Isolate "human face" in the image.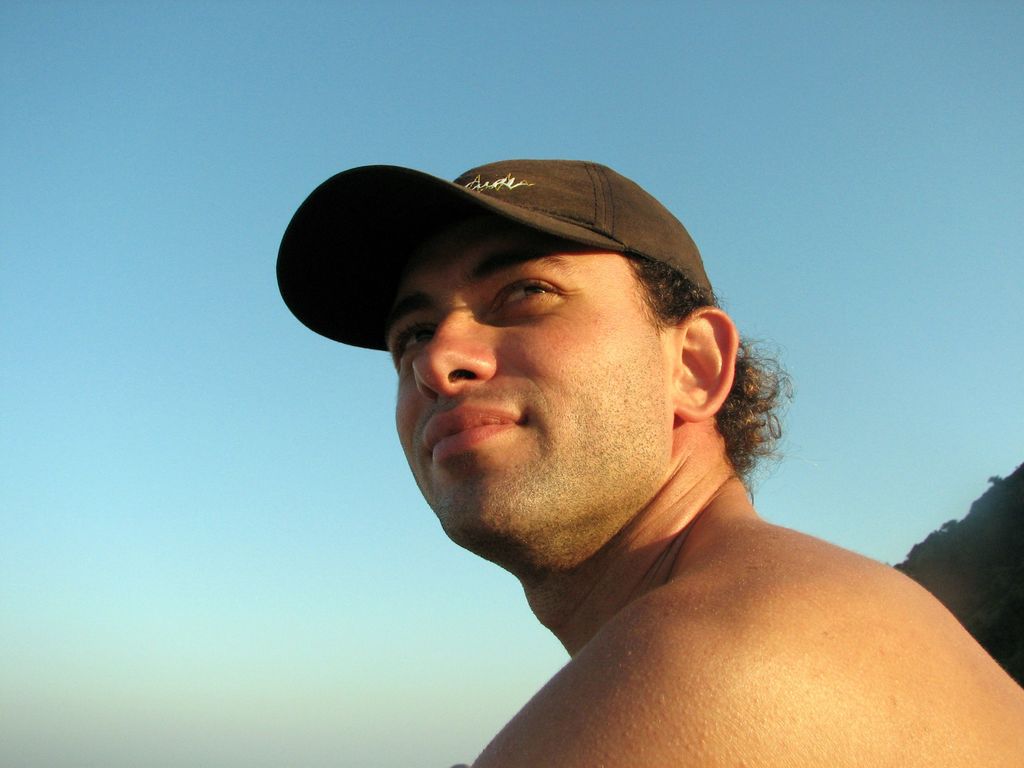
Isolated region: 394, 220, 697, 545.
